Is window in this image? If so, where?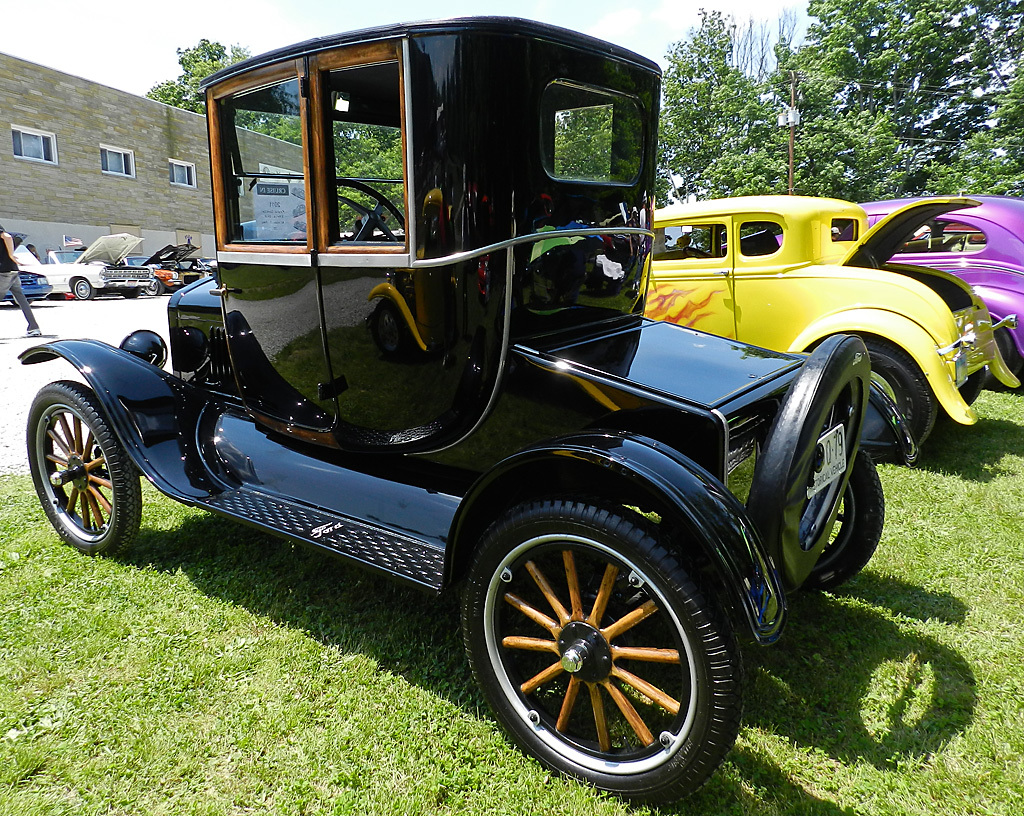
Yes, at rect(200, 52, 315, 259).
